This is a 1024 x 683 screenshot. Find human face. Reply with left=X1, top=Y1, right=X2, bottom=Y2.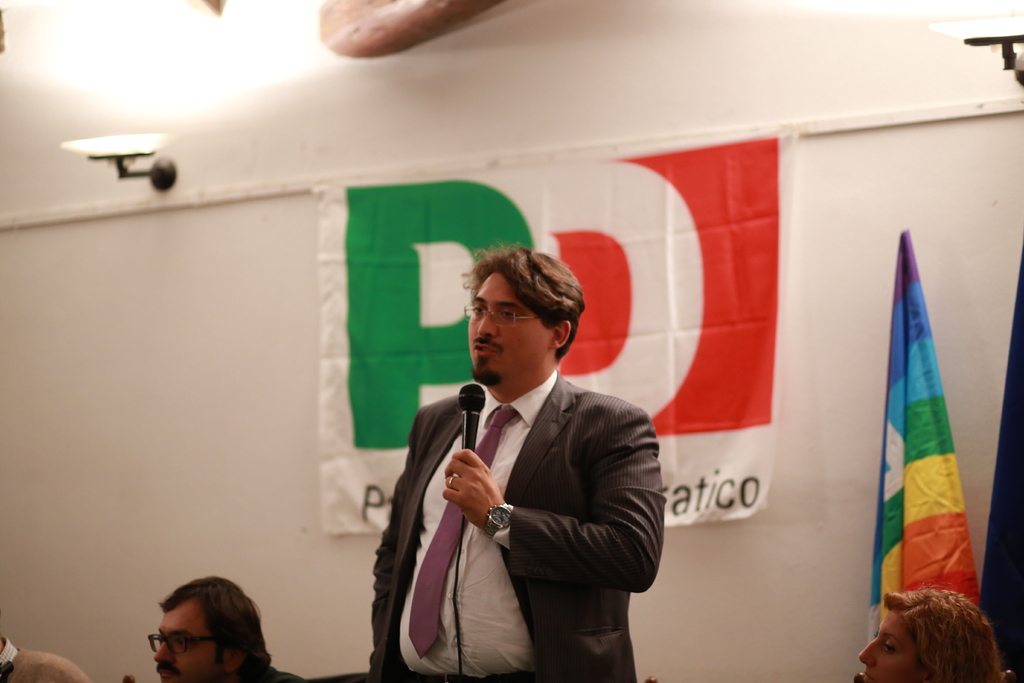
left=152, top=596, right=211, bottom=682.
